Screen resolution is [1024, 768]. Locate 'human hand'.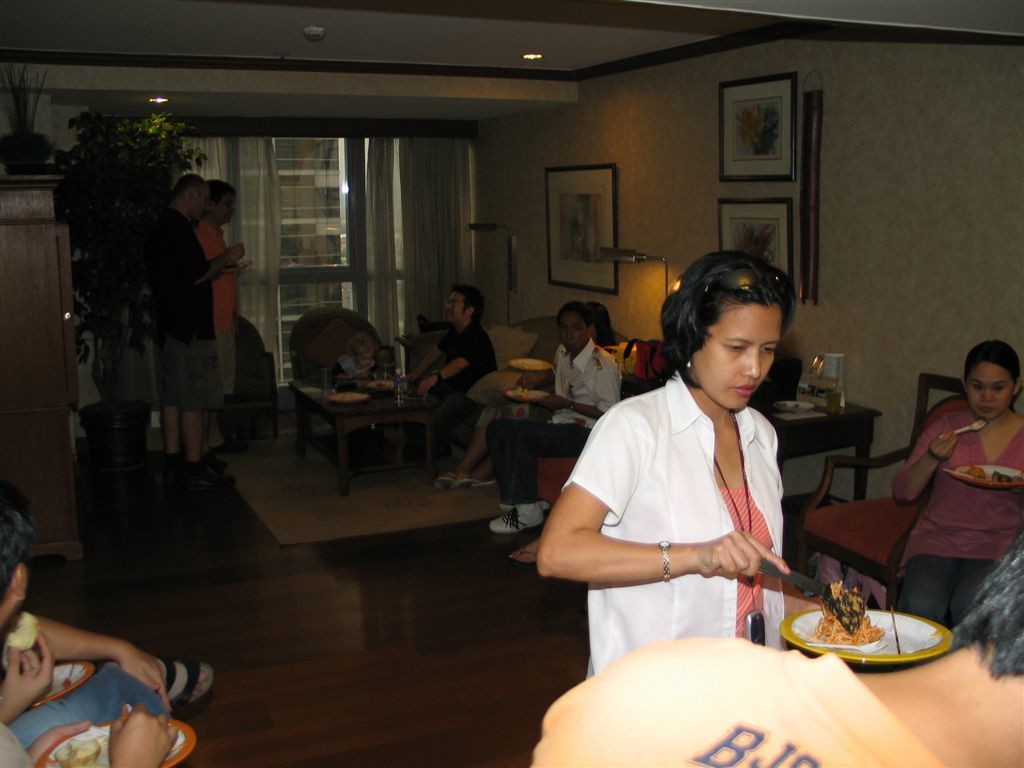
(27, 719, 92, 767).
